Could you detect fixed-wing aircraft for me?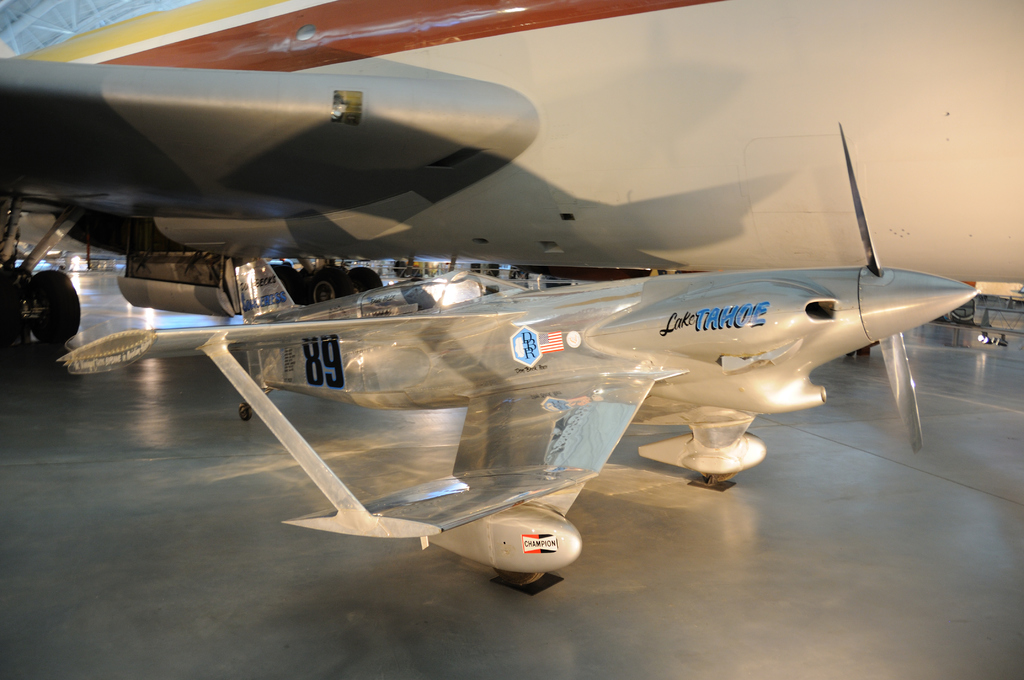
Detection result: x1=0 y1=0 x2=1023 y2=599.
